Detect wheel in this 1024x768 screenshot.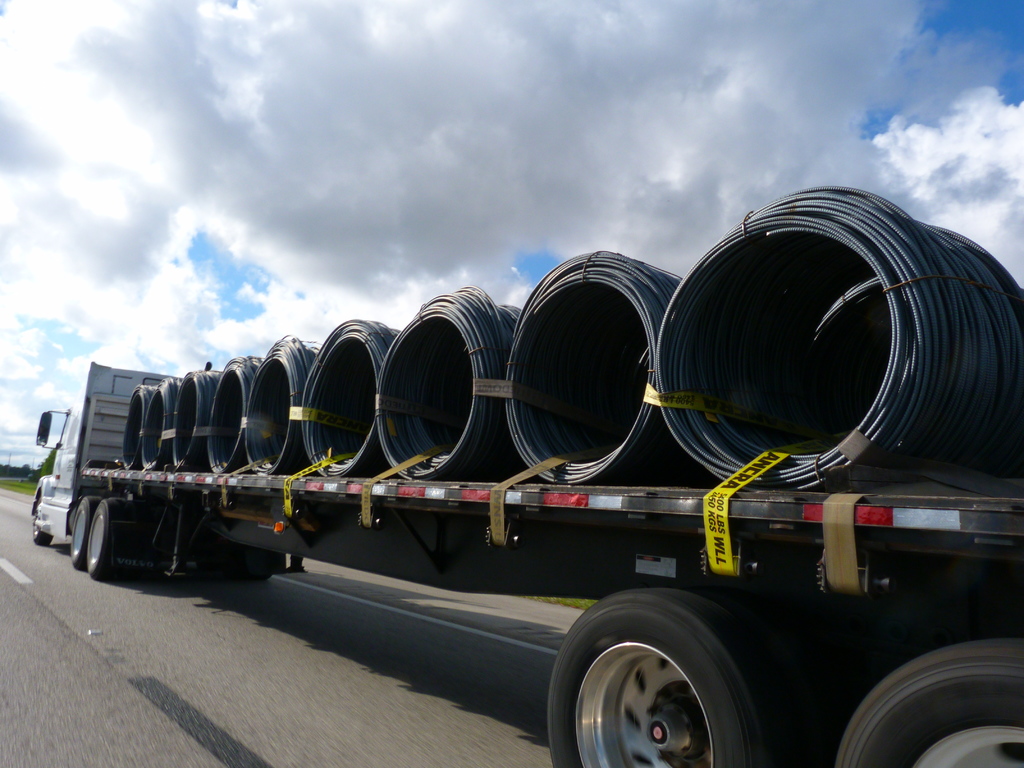
Detection: (left=574, top=600, right=759, bottom=765).
